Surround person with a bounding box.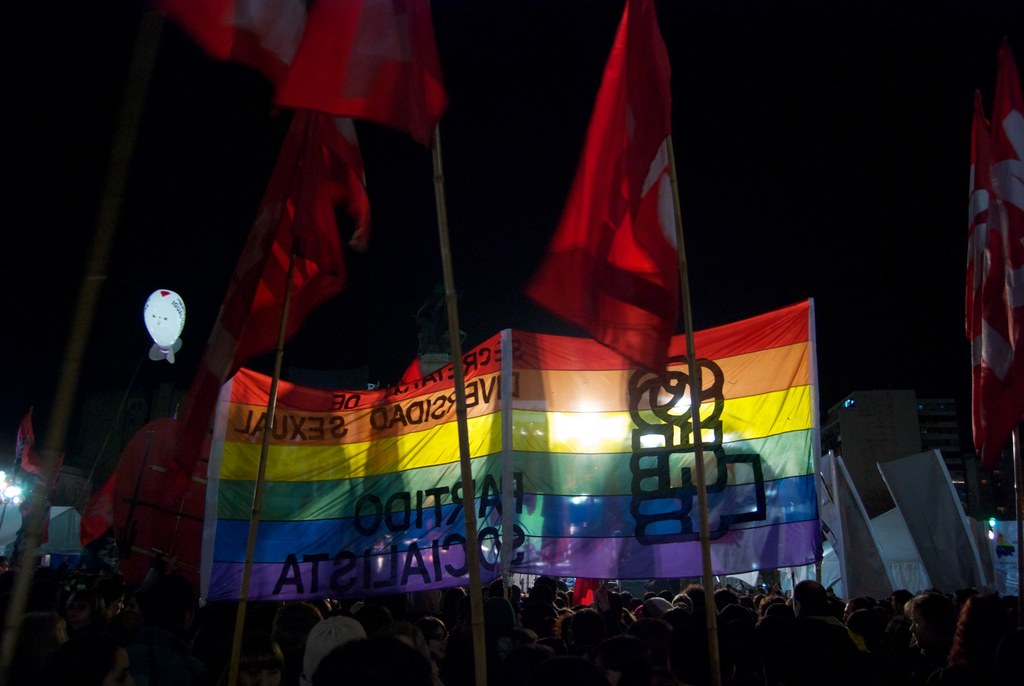
[945,591,1013,685].
